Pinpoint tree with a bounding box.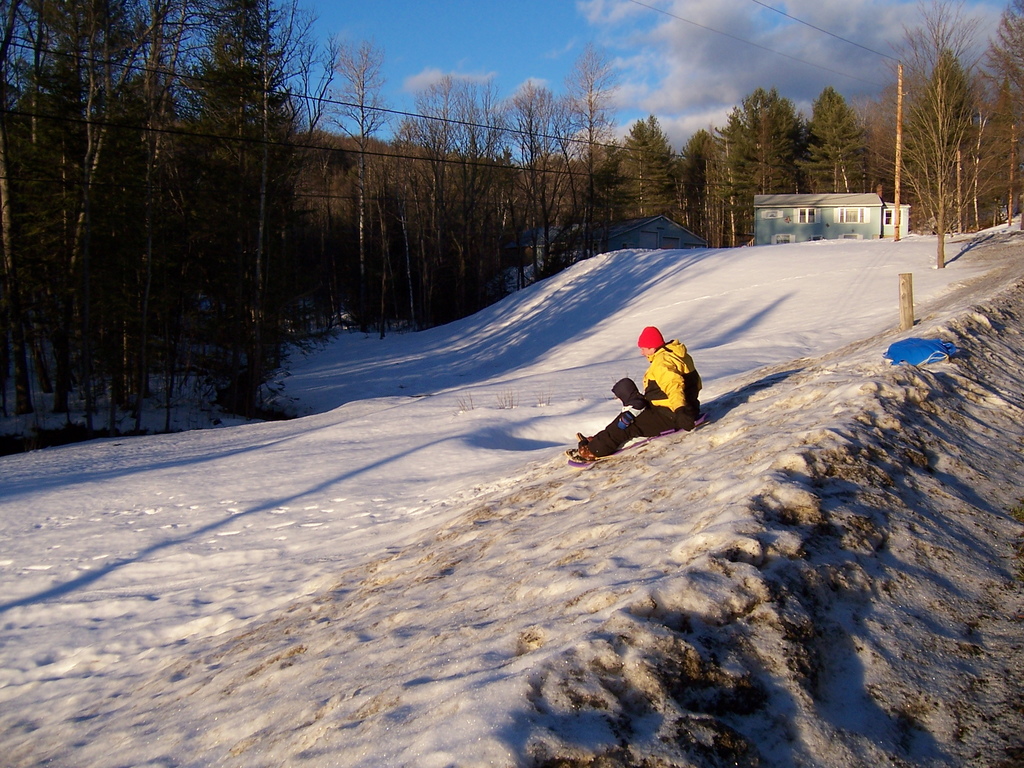
Rect(616, 114, 677, 221).
